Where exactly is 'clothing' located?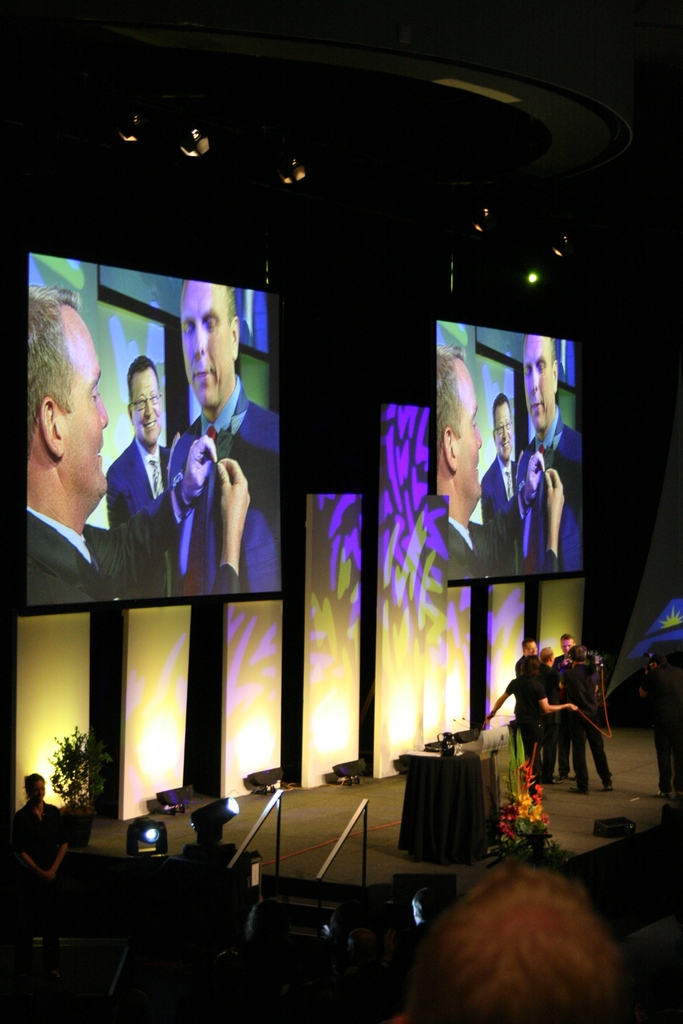
Its bounding box is bbox=(542, 719, 563, 774).
